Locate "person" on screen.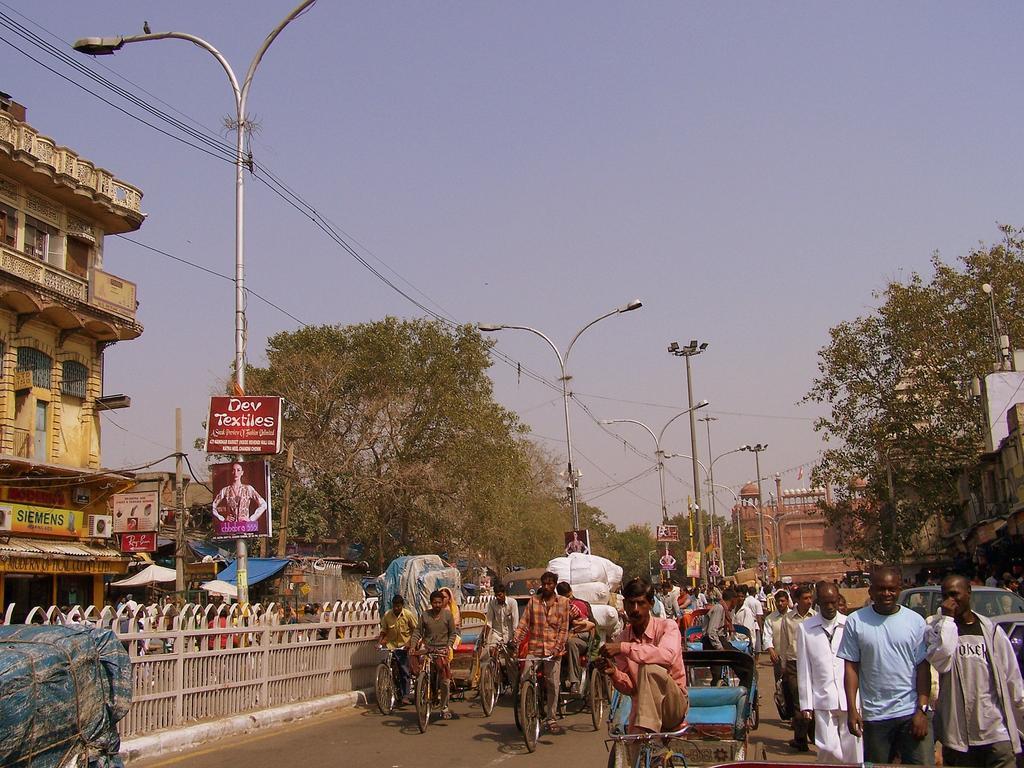
On screen at crop(919, 571, 1023, 767).
